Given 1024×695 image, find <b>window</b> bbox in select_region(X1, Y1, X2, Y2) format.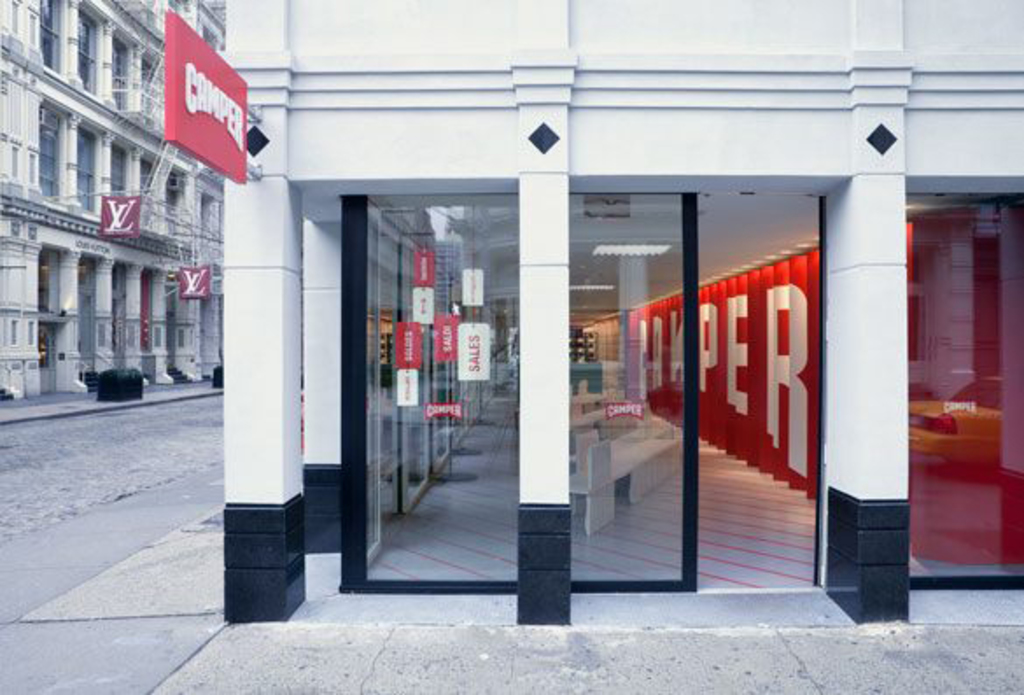
select_region(77, 9, 100, 91).
